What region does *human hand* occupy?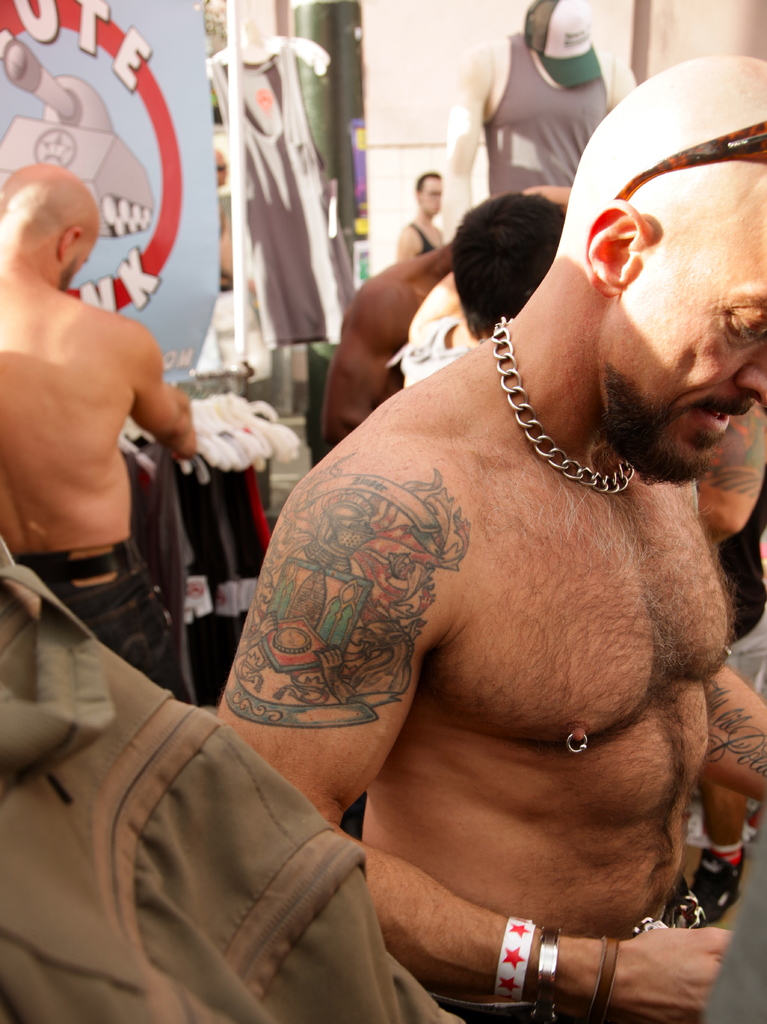
x1=604, y1=922, x2=734, y2=1021.
